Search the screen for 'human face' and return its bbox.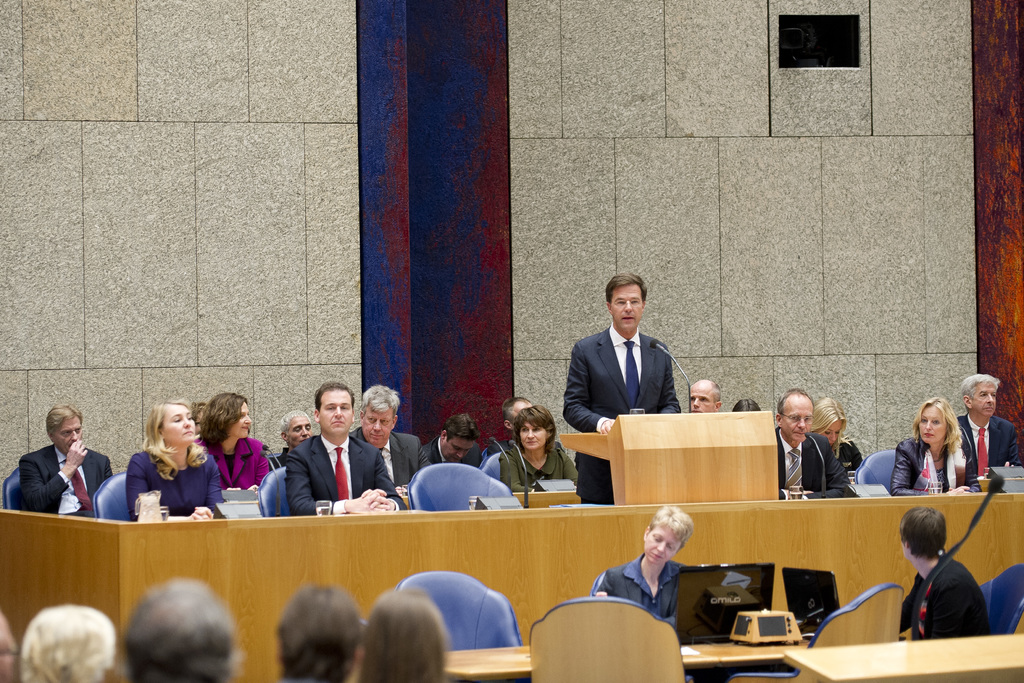
Found: bbox=(974, 380, 998, 415).
